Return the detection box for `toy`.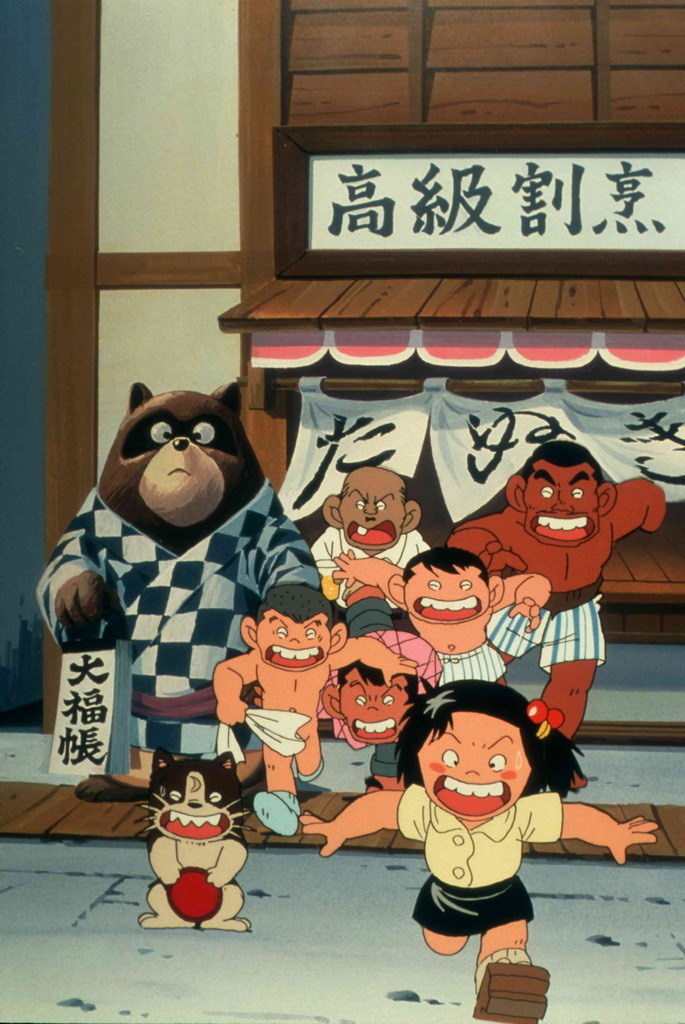
box=[144, 809, 245, 922].
